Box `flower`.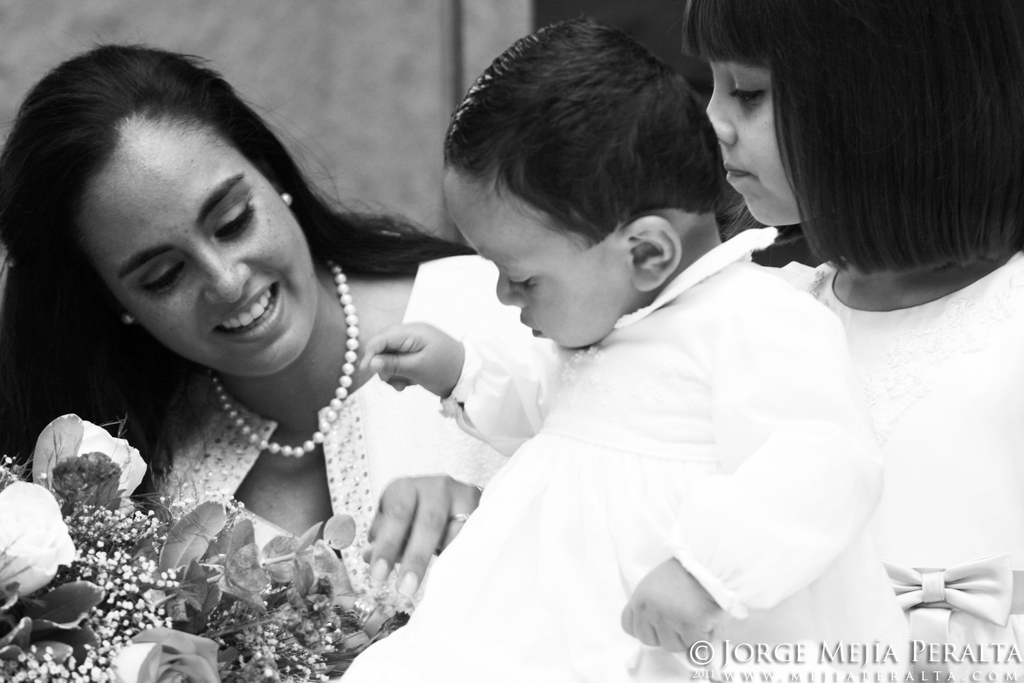
rect(0, 473, 83, 632).
